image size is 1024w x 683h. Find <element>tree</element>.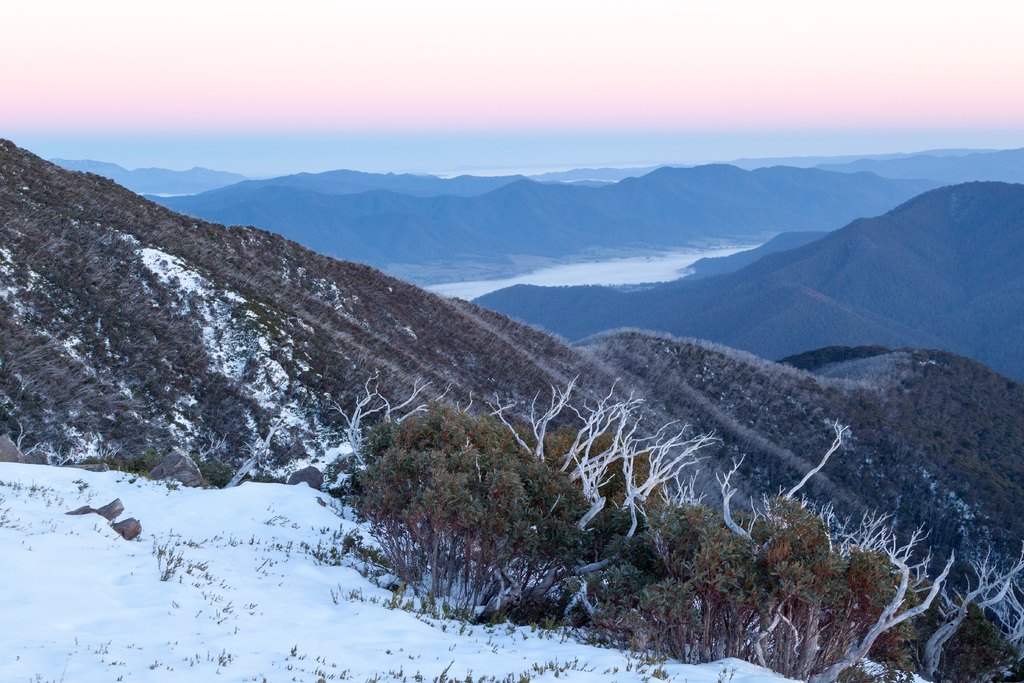
304/361/598/614.
